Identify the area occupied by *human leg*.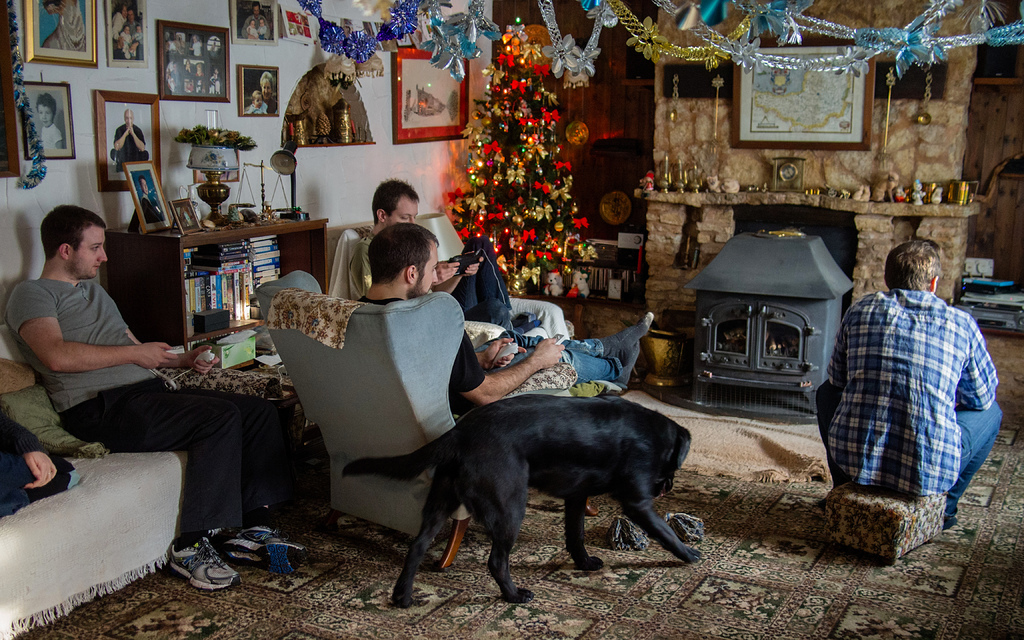
Area: [left=174, top=379, right=295, bottom=566].
